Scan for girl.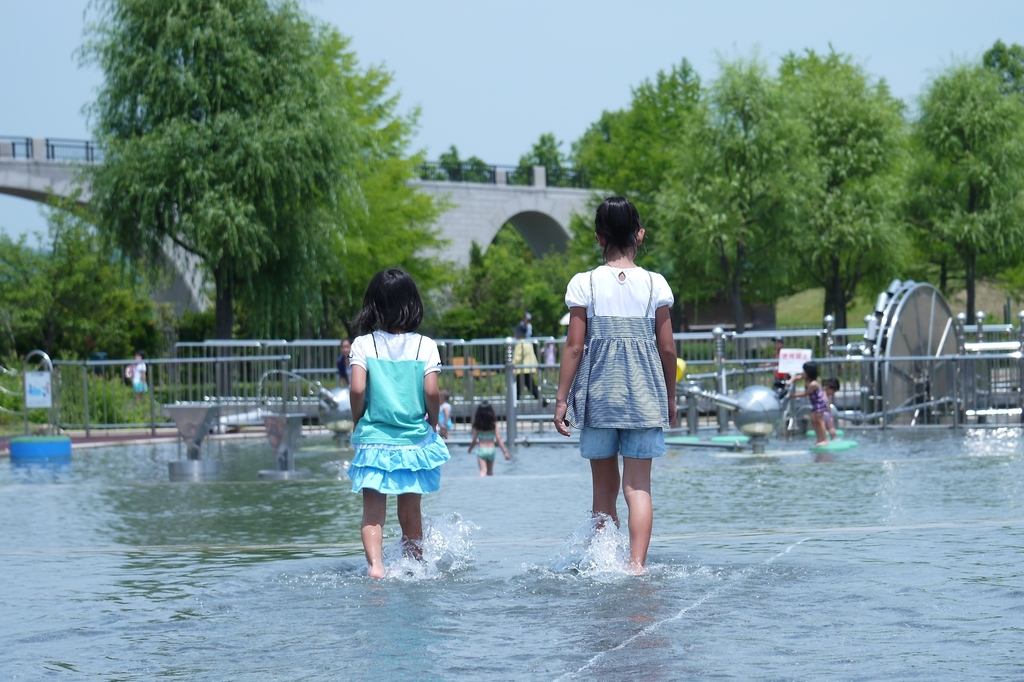
Scan result: Rect(794, 356, 826, 446).
